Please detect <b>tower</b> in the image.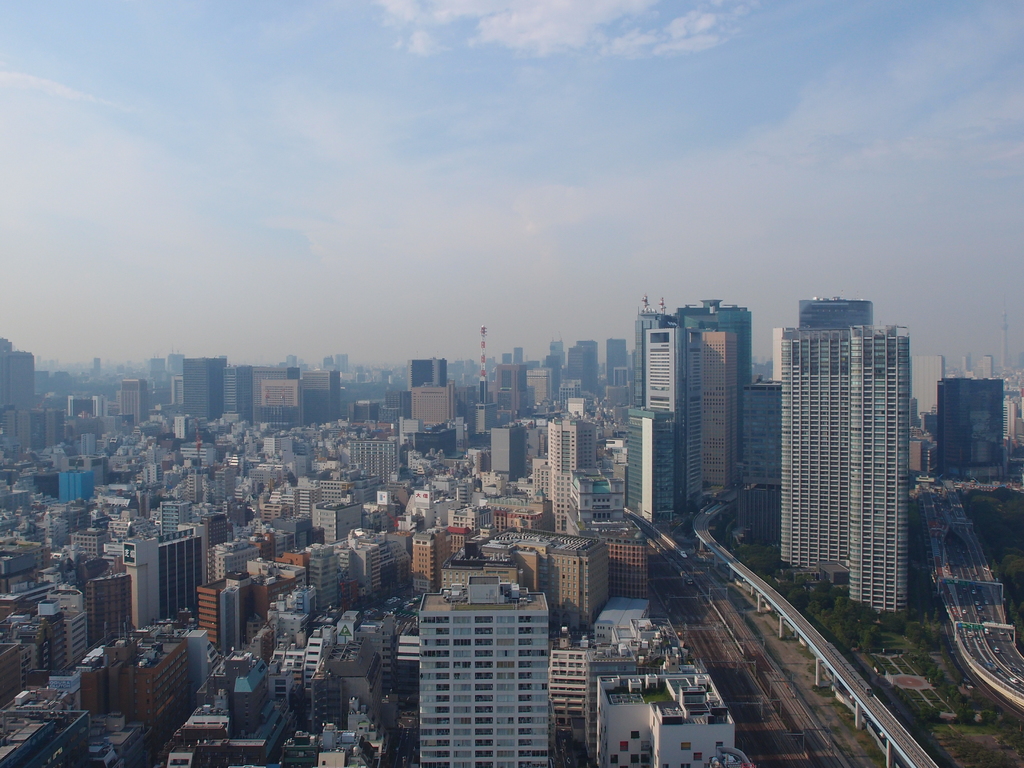
124,525,208,628.
